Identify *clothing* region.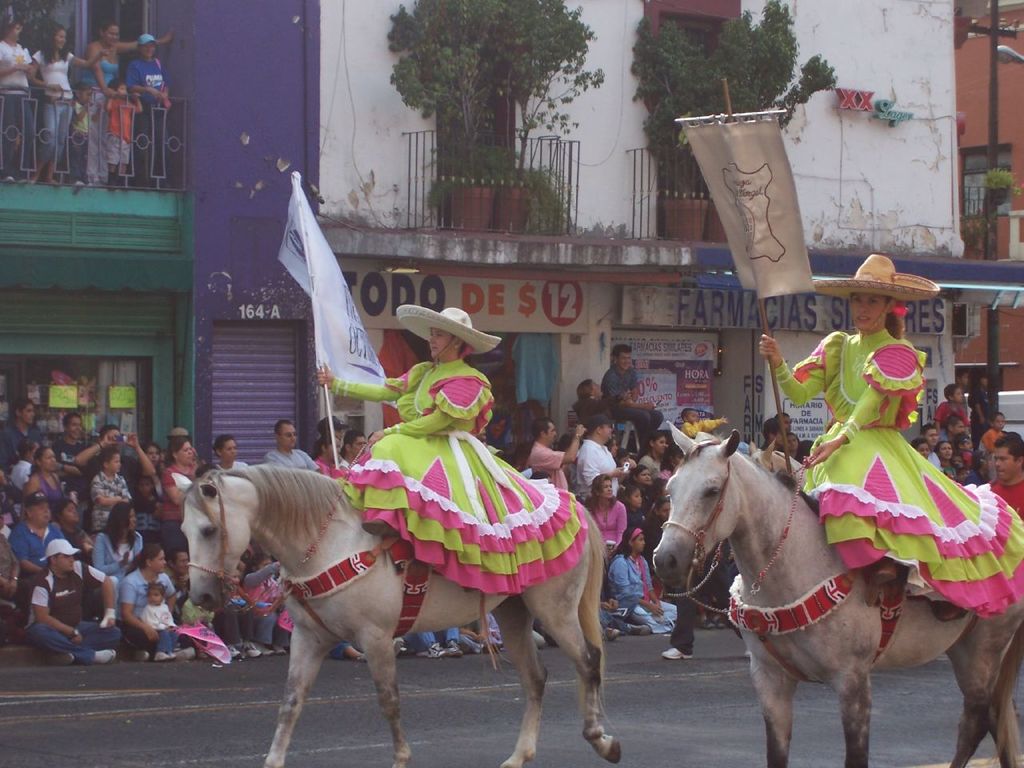
Region: bbox(684, 418, 719, 442).
